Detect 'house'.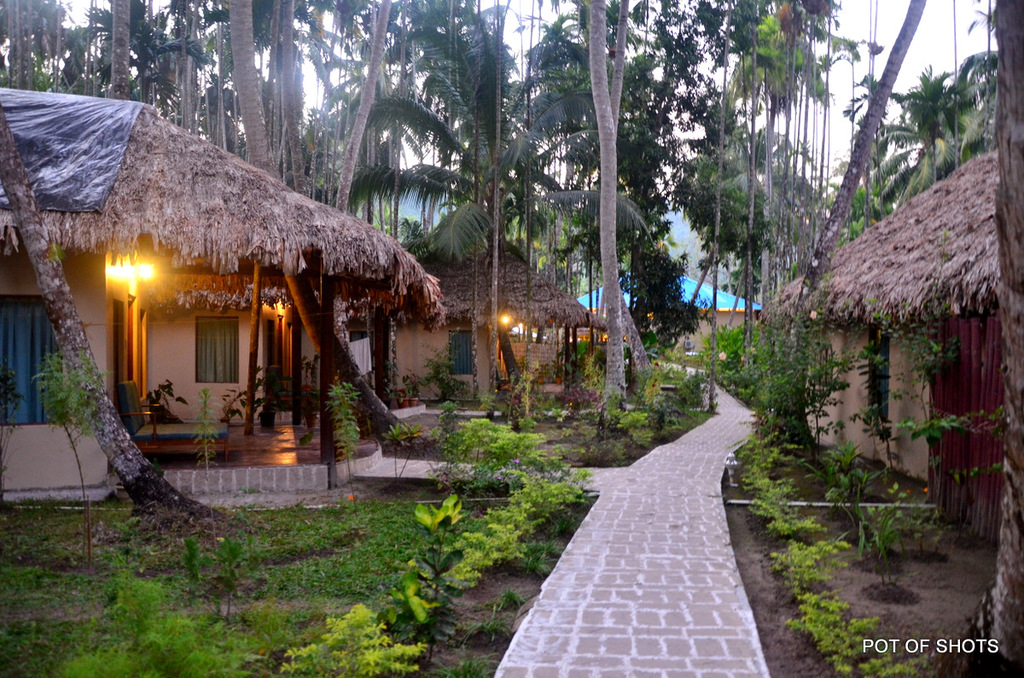
Detected at x1=0, y1=82, x2=450, y2=504.
